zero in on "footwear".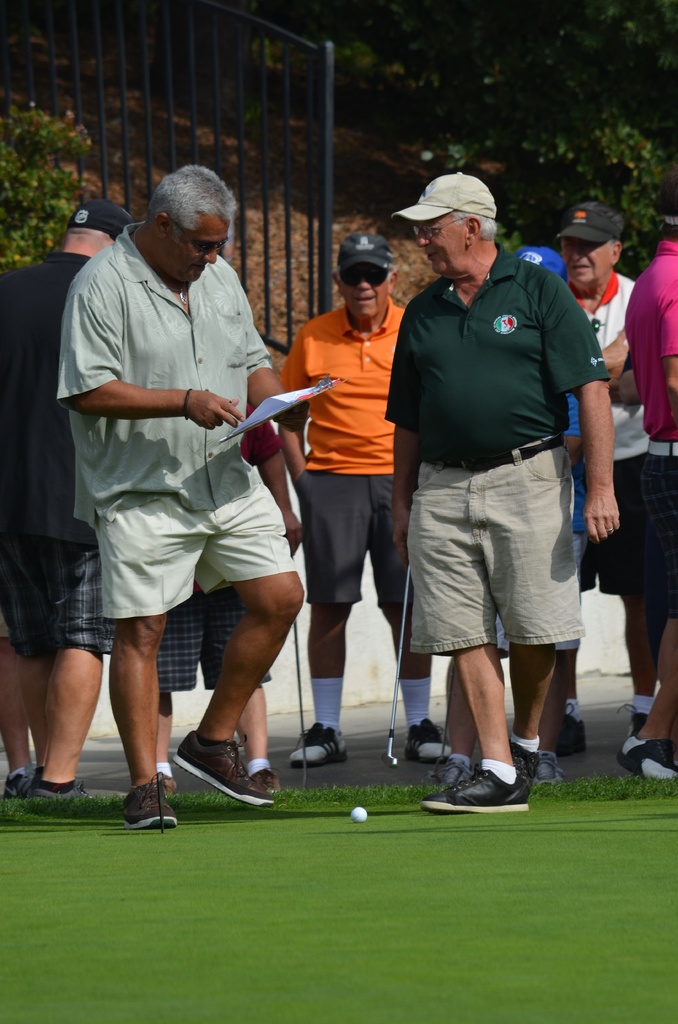
Zeroed in: {"x1": 6, "y1": 762, "x2": 36, "y2": 797}.
